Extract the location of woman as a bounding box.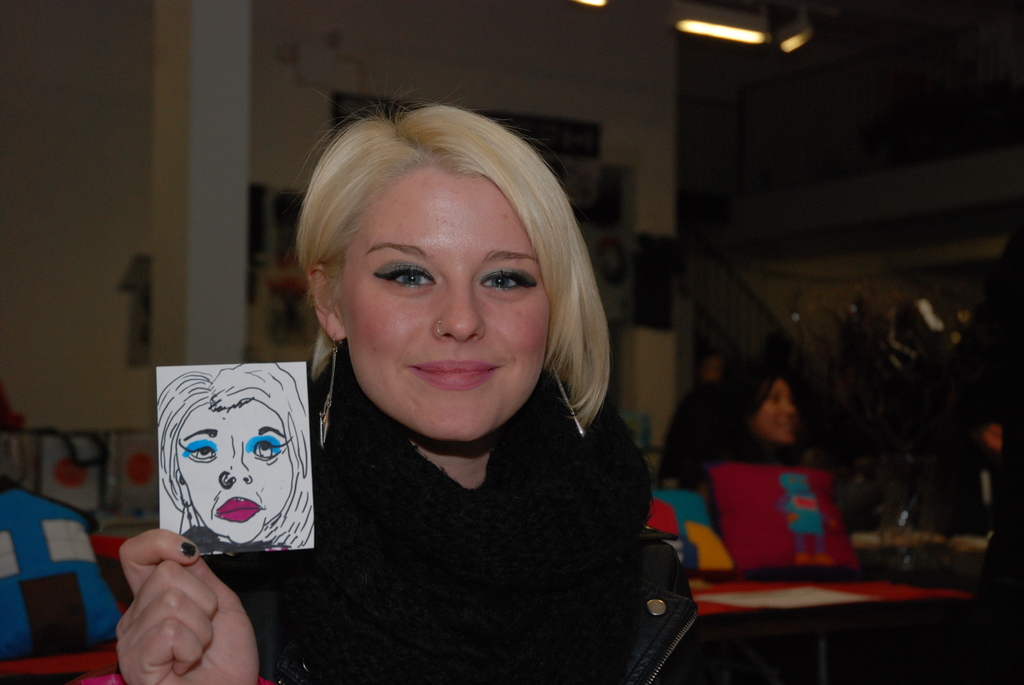
[680, 352, 867, 578].
